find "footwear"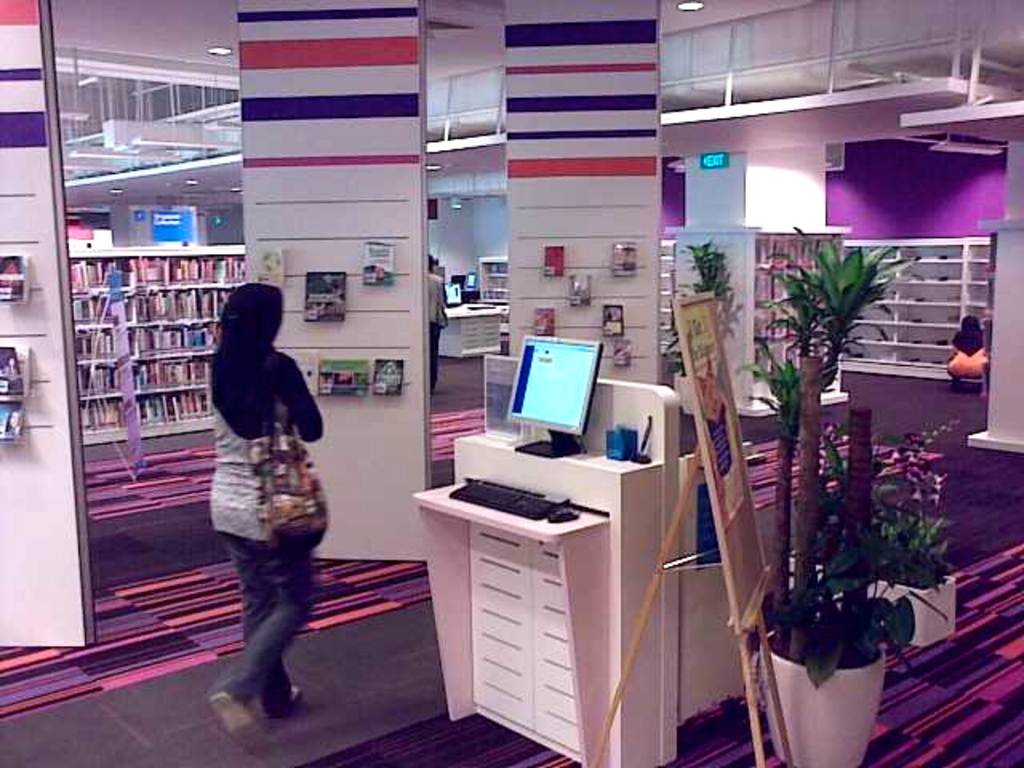
select_region(269, 683, 298, 717)
